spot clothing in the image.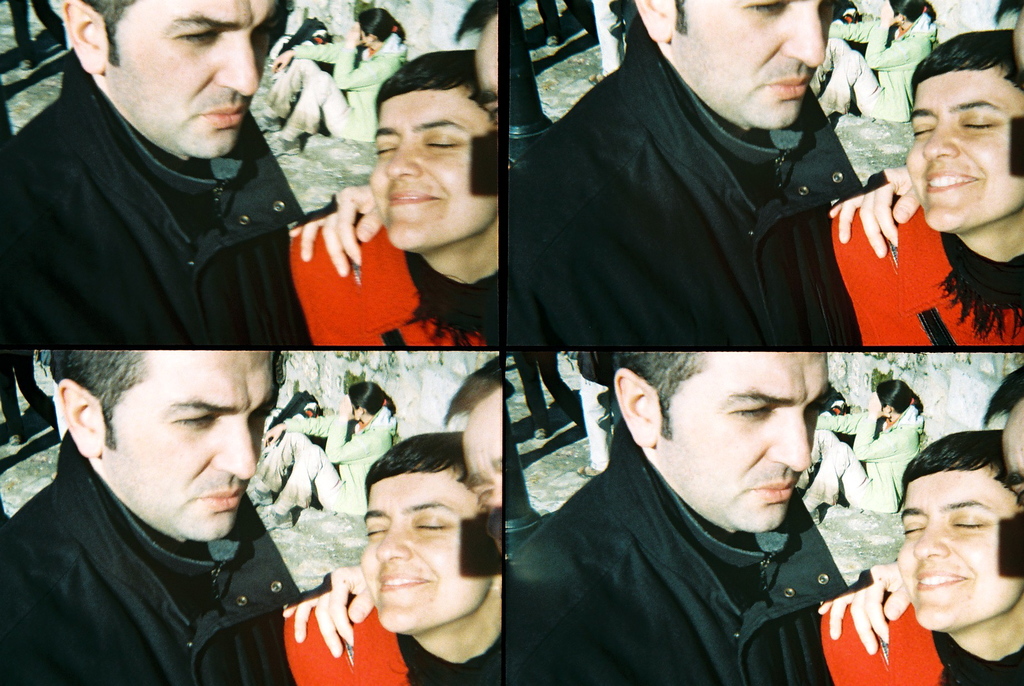
clothing found at [x1=503, y1=17, x2=876, y2=354].
